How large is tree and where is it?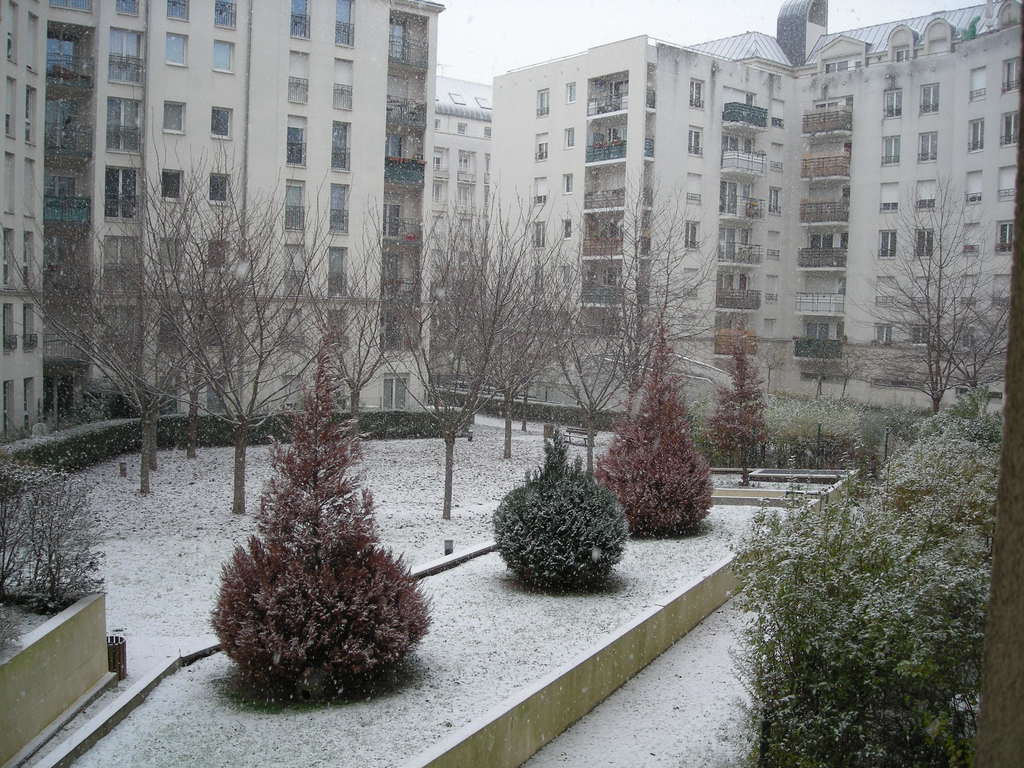
Bounding box: <box>829,328,870,401</box>.
